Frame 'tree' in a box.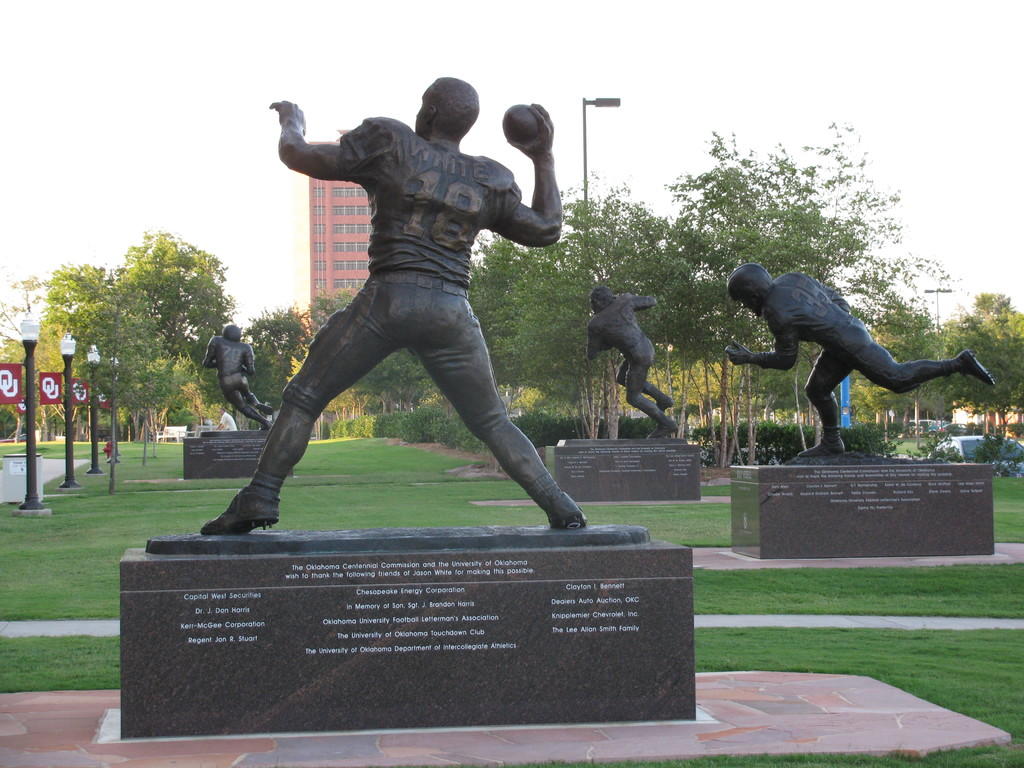
x1=467 y1=159 x2=702 y2=442.
